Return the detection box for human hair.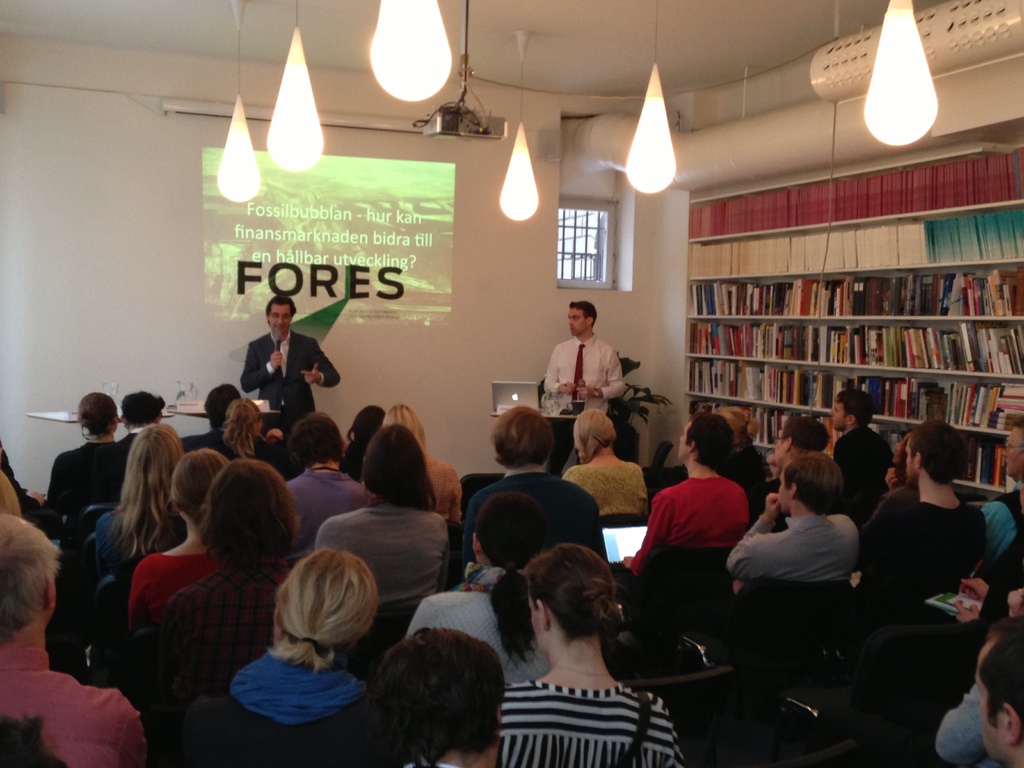
x1=490, y1=403, x2=556, y2=471.
